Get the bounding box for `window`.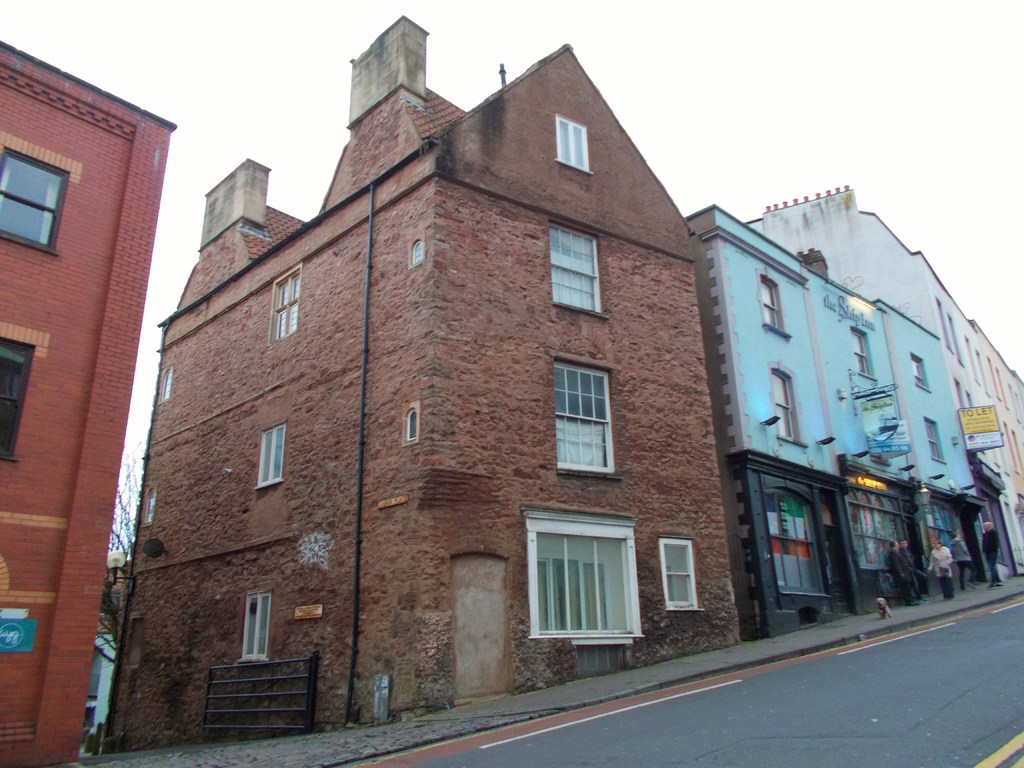
left=545, top=105, right=601, bottom=186.
